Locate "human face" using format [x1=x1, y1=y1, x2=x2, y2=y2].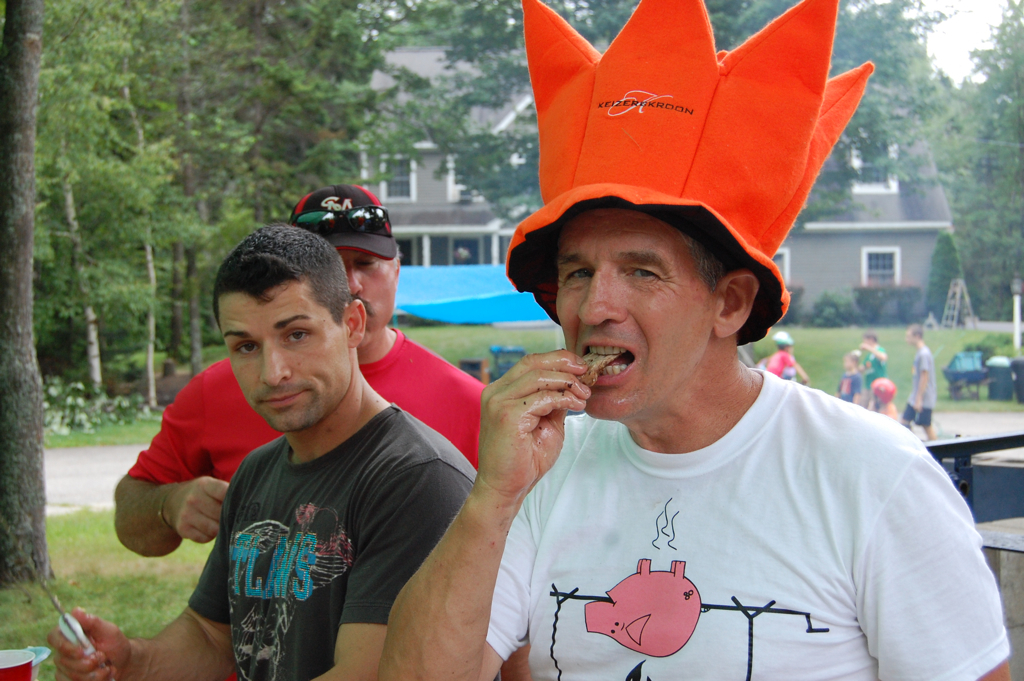
[x1=551, y1=209, x2=729, y2=418].
